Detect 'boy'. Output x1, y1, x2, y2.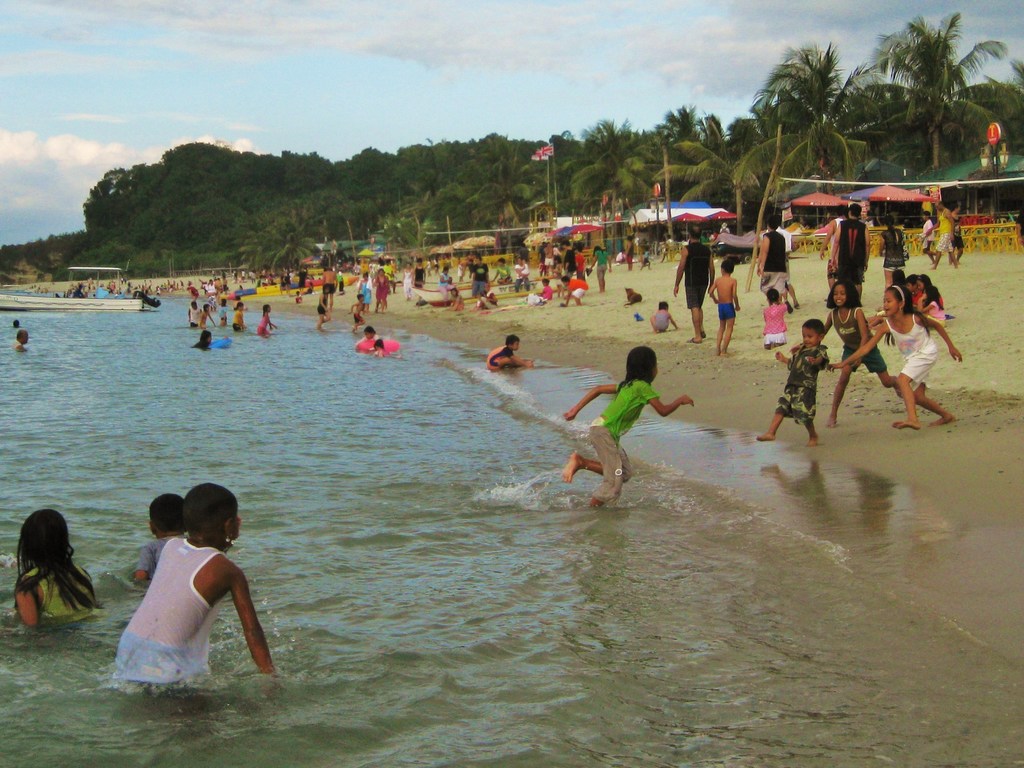
643, 241, 656, 270.
